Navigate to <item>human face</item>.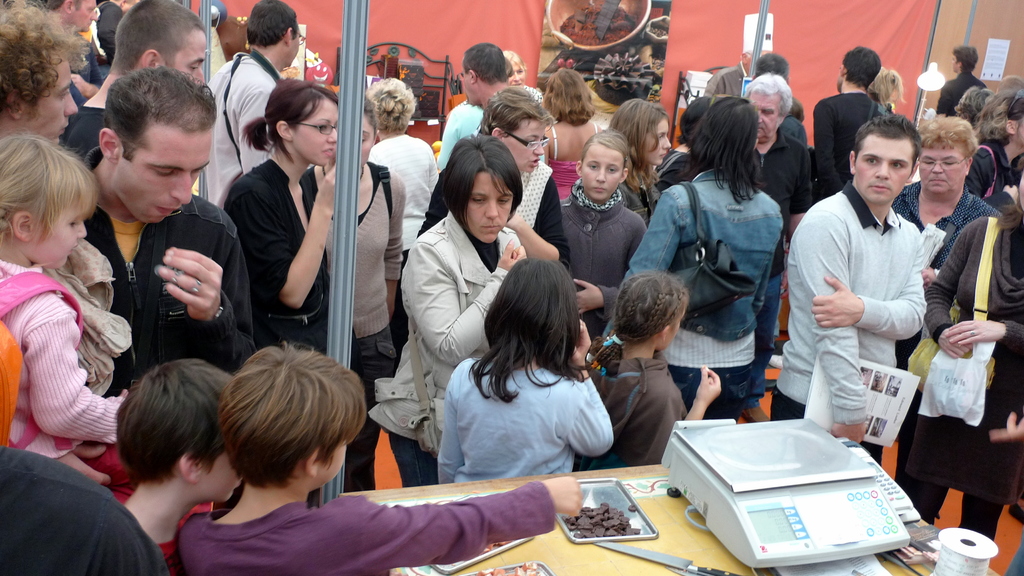
Navigation target: bbox(358, 116, 376, 171).
